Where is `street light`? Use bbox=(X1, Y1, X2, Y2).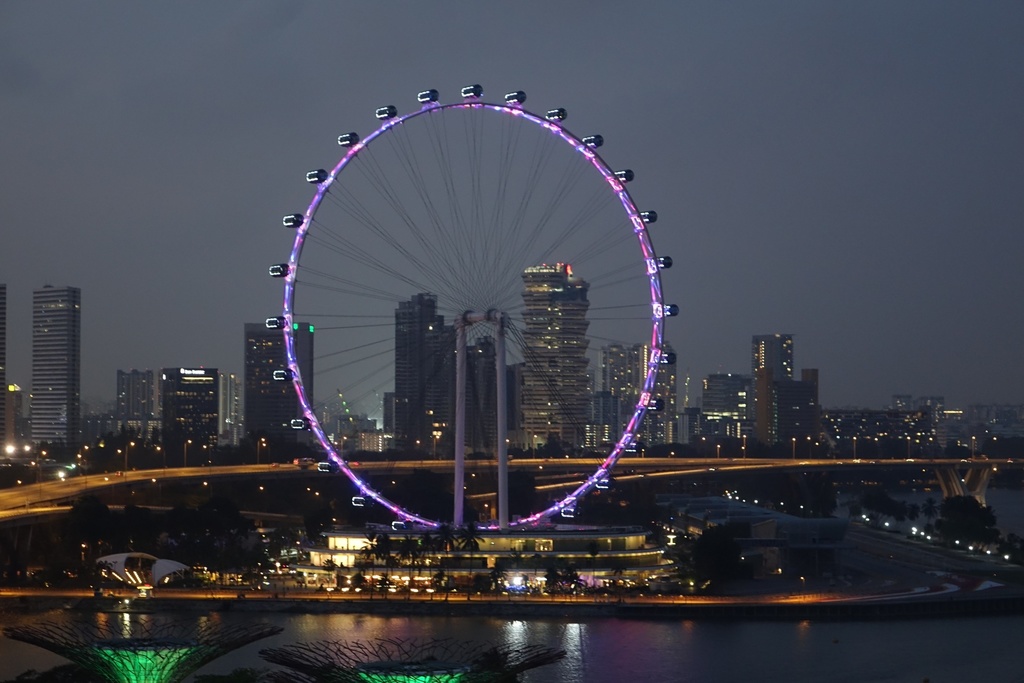
bbox=(156, 444, 170, 479).
